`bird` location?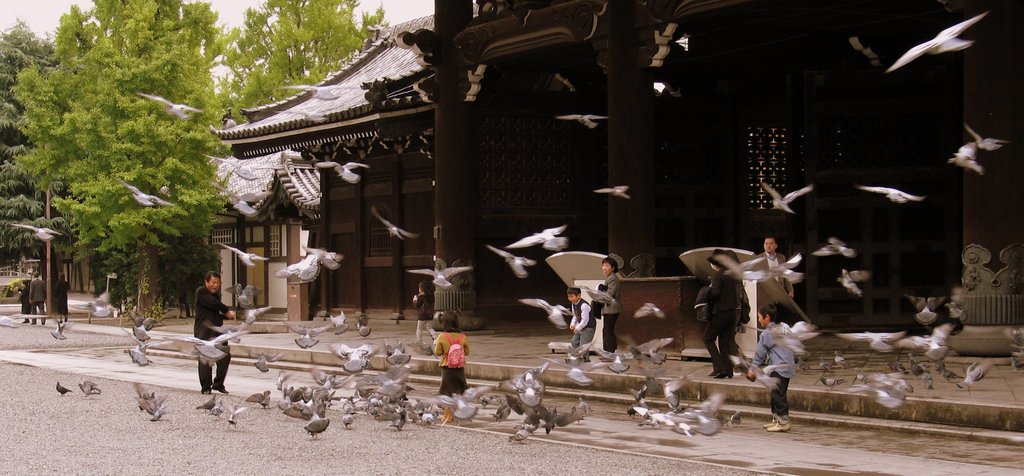
bbox=[620, 335, 677, 367]
